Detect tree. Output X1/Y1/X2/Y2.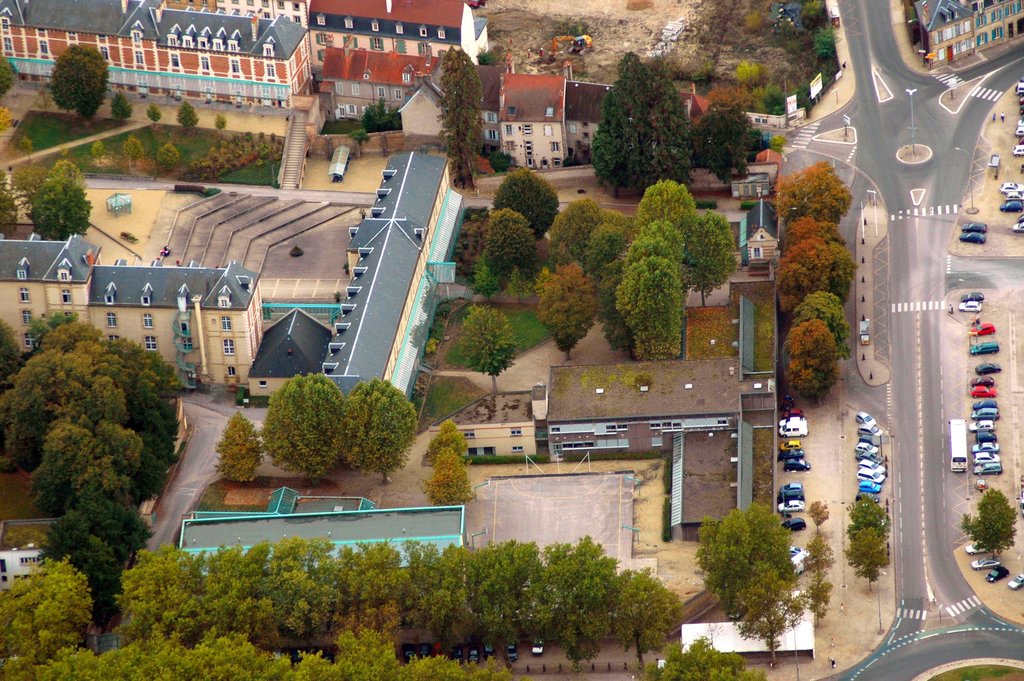
435/45/492/190.
